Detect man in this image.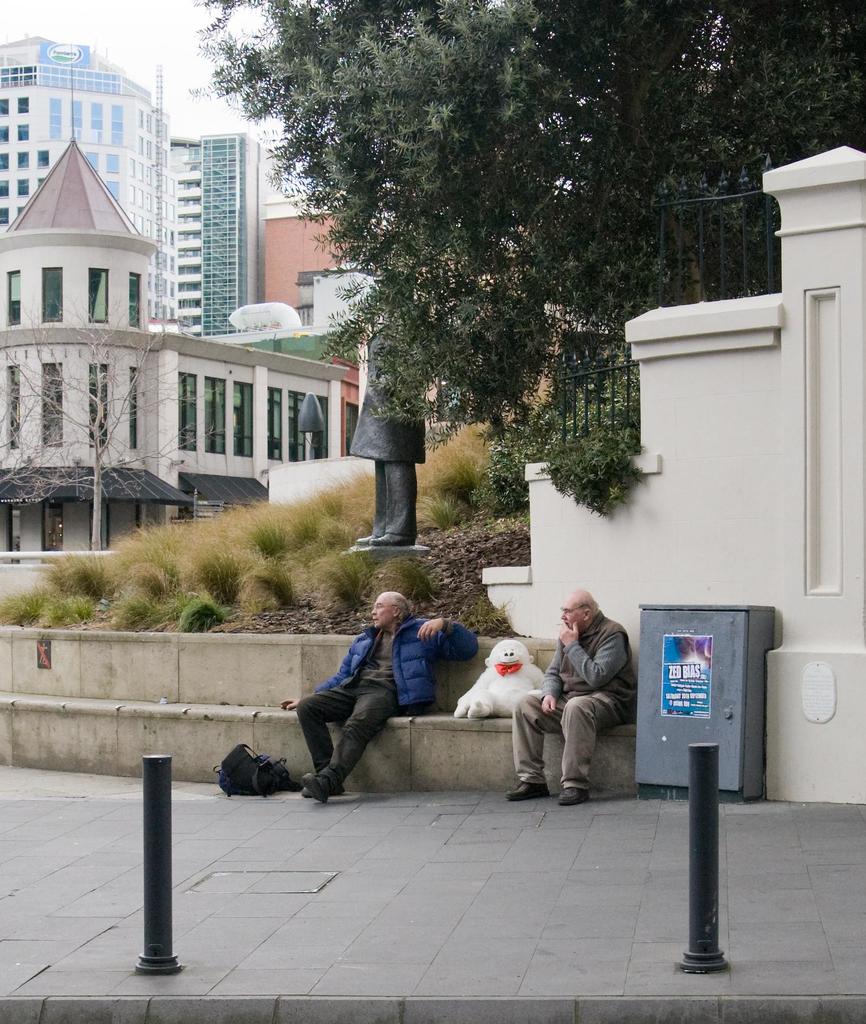
Detection: {"left": 273, "top": 585, "right": 483, "bottom": 805}.
